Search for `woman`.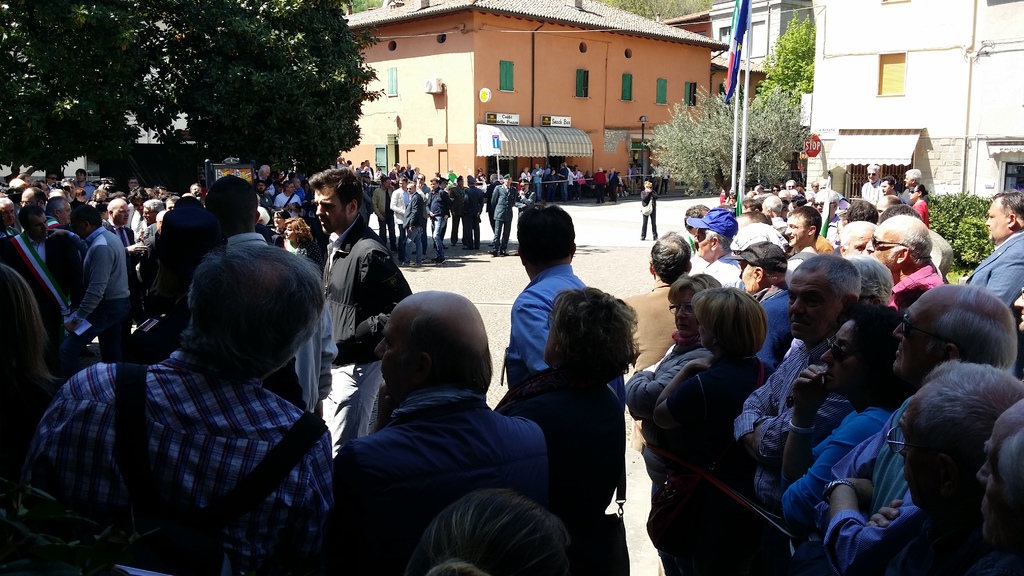
Found at [x1=909, y1=182, x2=931, y2=229].
